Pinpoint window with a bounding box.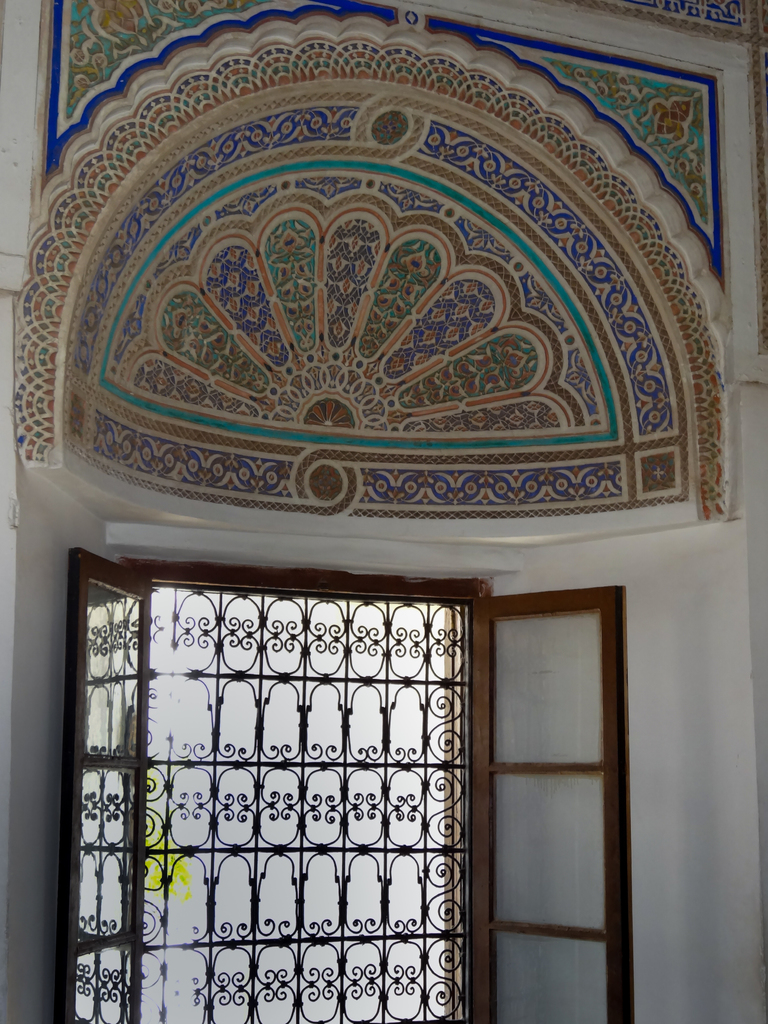
crop(495, 777, 604, 922).
